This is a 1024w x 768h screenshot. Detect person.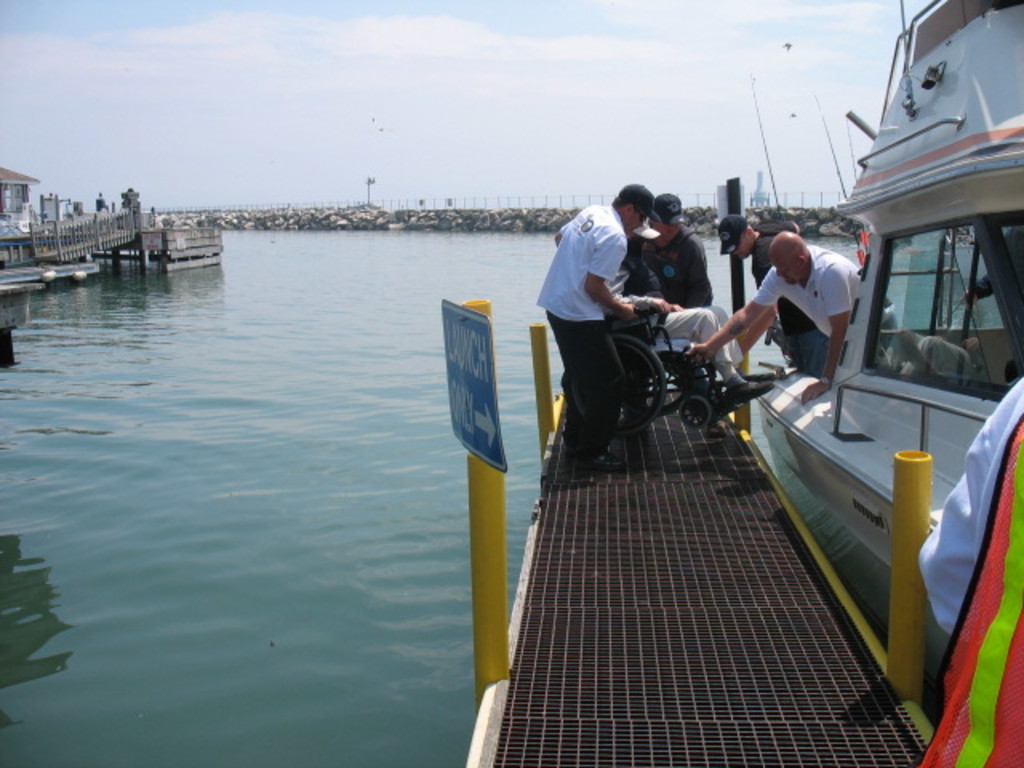
region(603, 235, 774, 406).
